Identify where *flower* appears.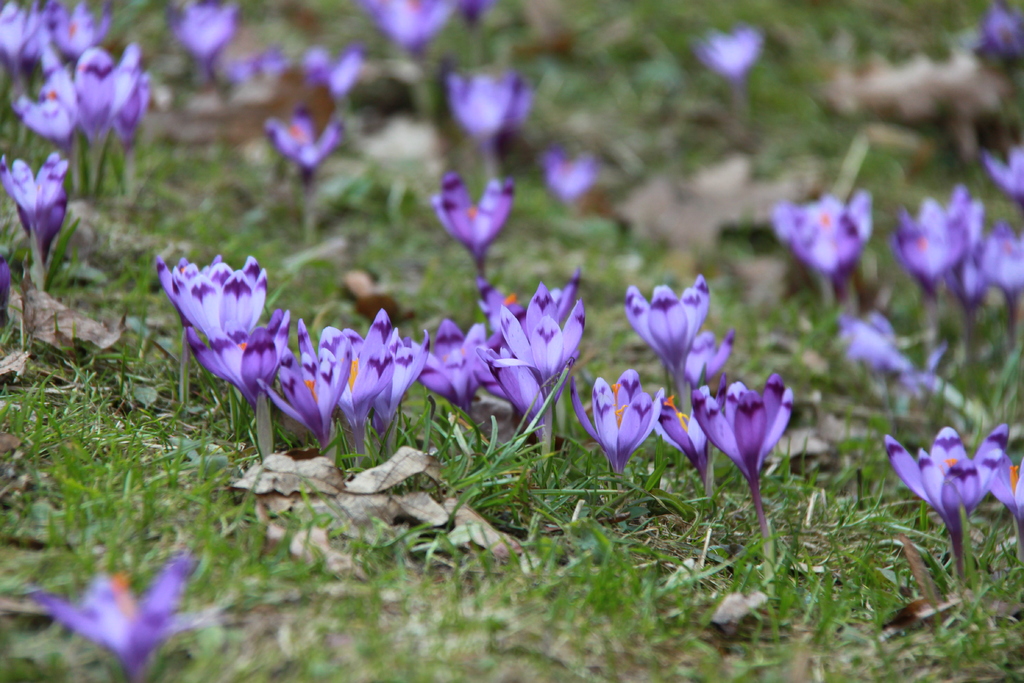
Appears at box=[540, 147, 596, 199].
